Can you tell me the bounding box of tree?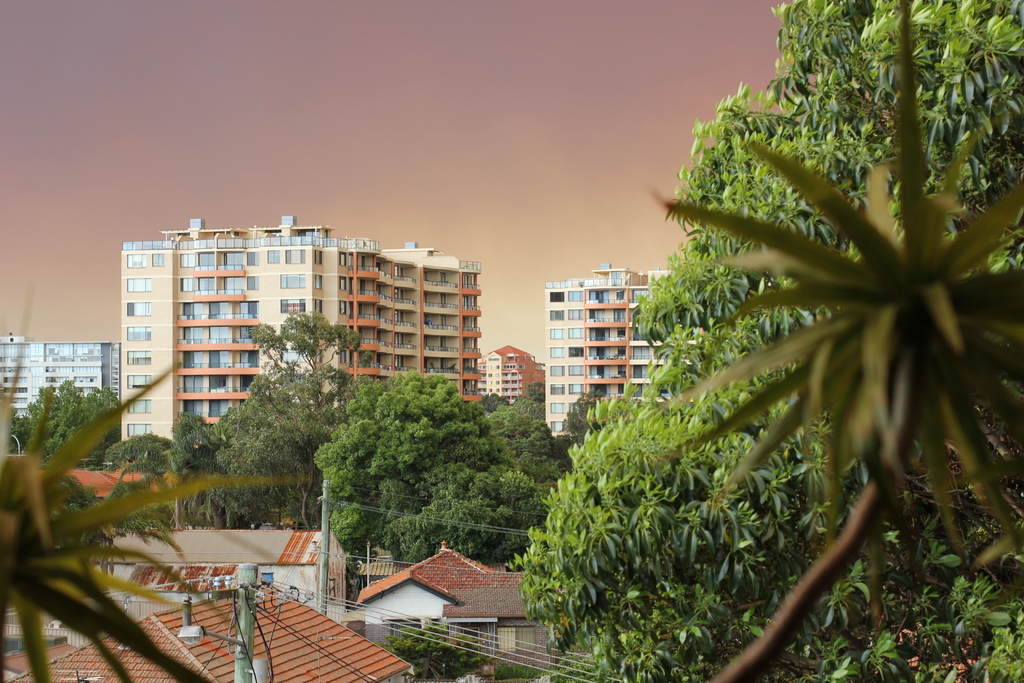
x1=168 y1=407 x2=225 y2=544.
